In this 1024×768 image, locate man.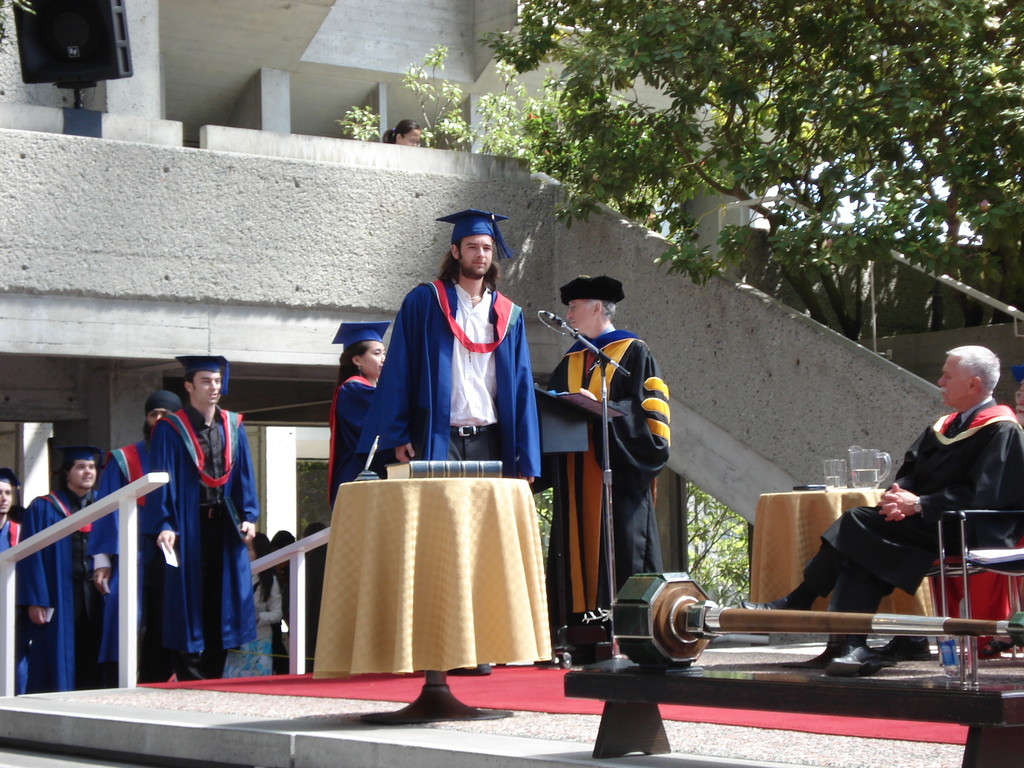
Bounding box: 144, 356, 260, 685.
